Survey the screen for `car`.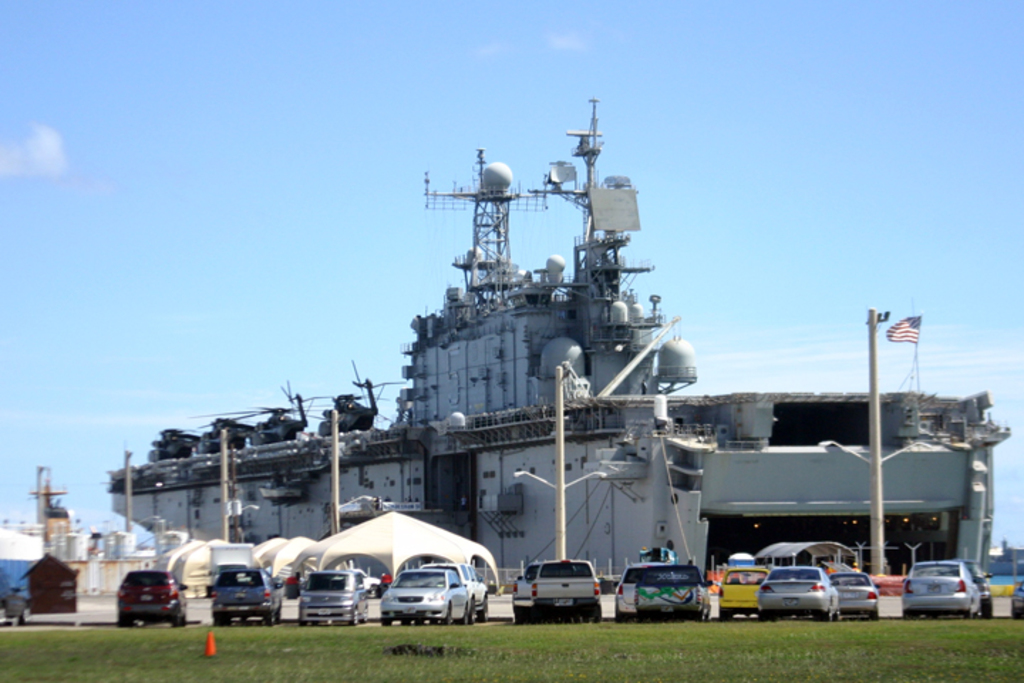
Survey found: [x1=299, y1=569, x2=368, y2=625].
